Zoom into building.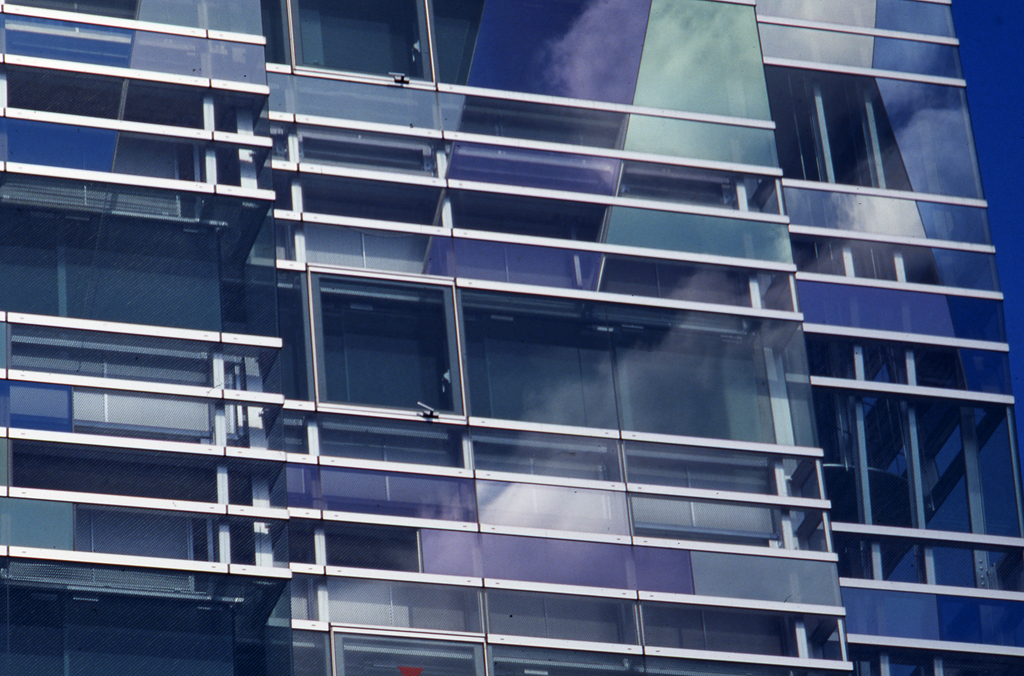
Zoom target: bbox=[0, 0, 1023, 675].
